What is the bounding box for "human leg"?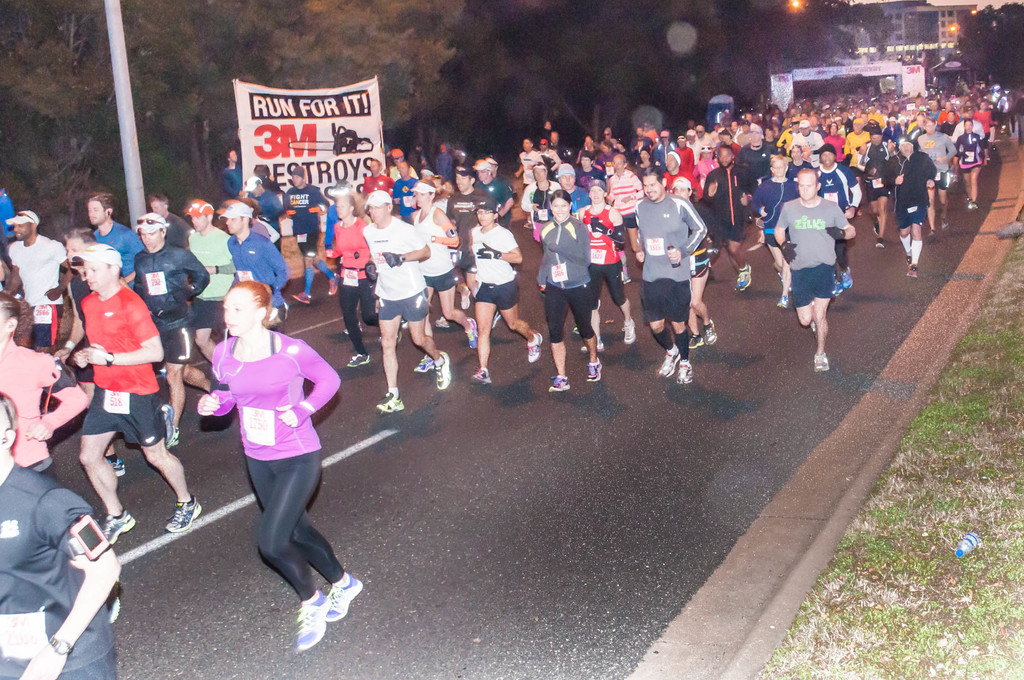
244:442:318:648.
